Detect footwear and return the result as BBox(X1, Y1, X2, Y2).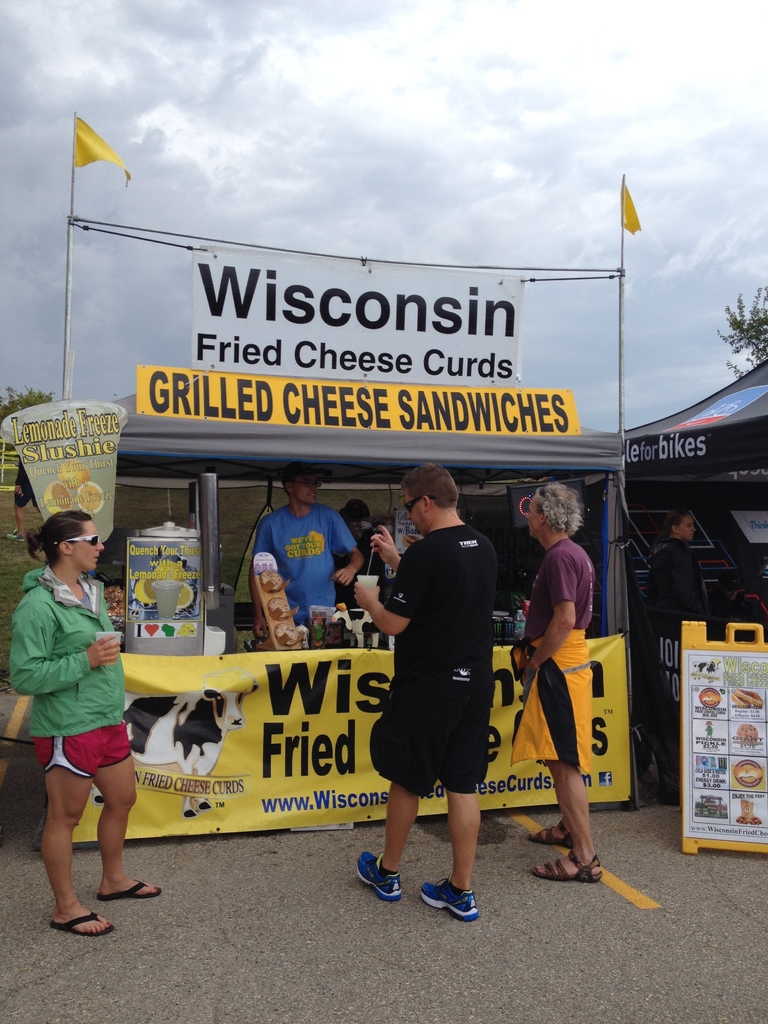
BBox(352, 854, 401, 905).
